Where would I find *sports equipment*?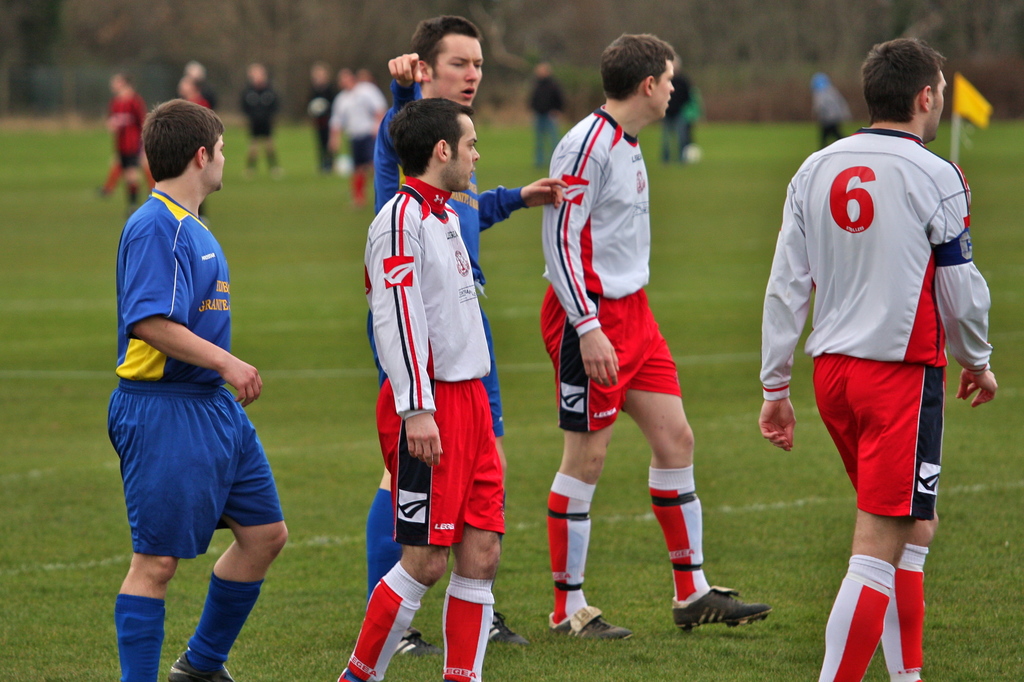
At 167,652,234,681.
